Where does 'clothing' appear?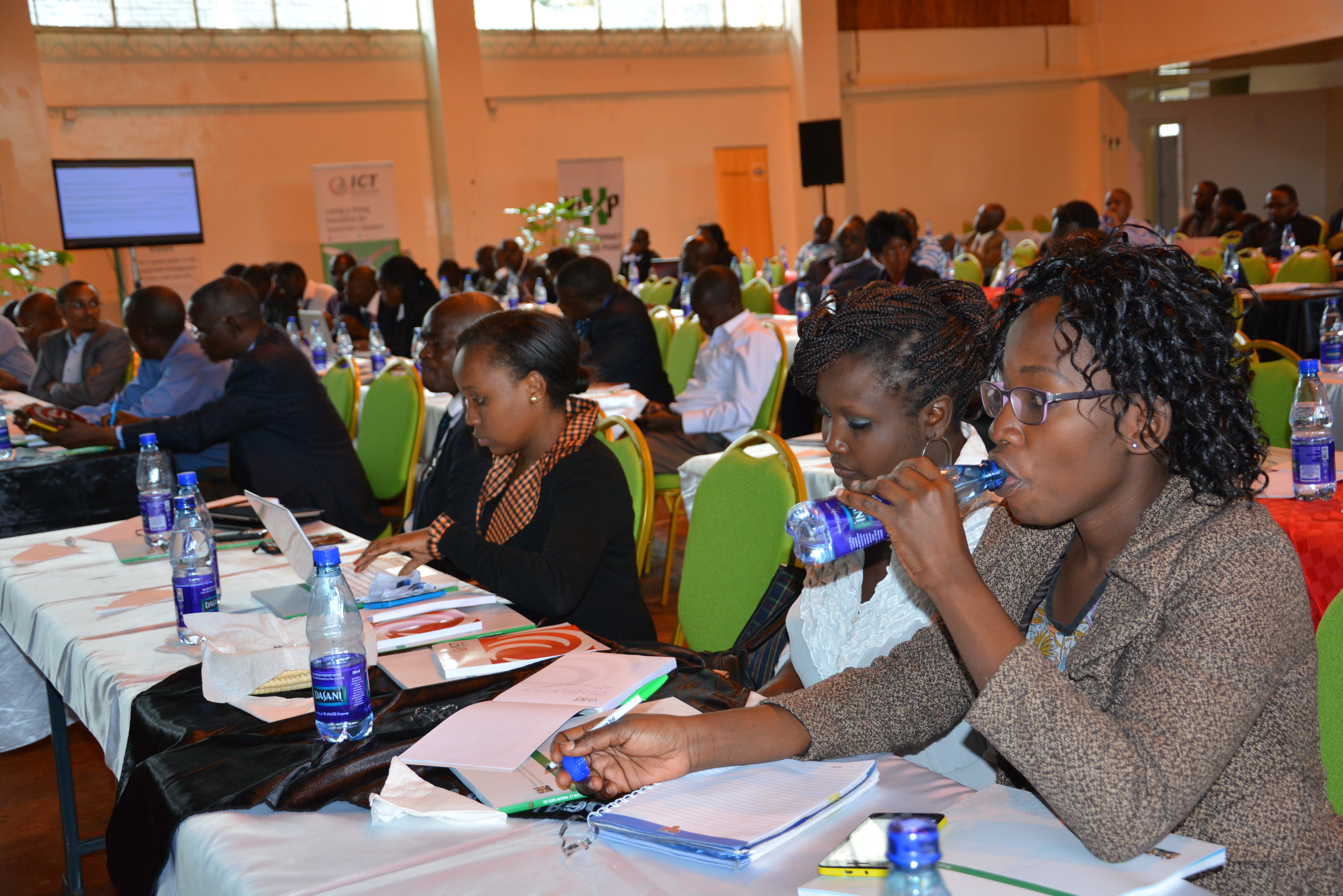
Appears at crop(33, 96, 118, 162).
